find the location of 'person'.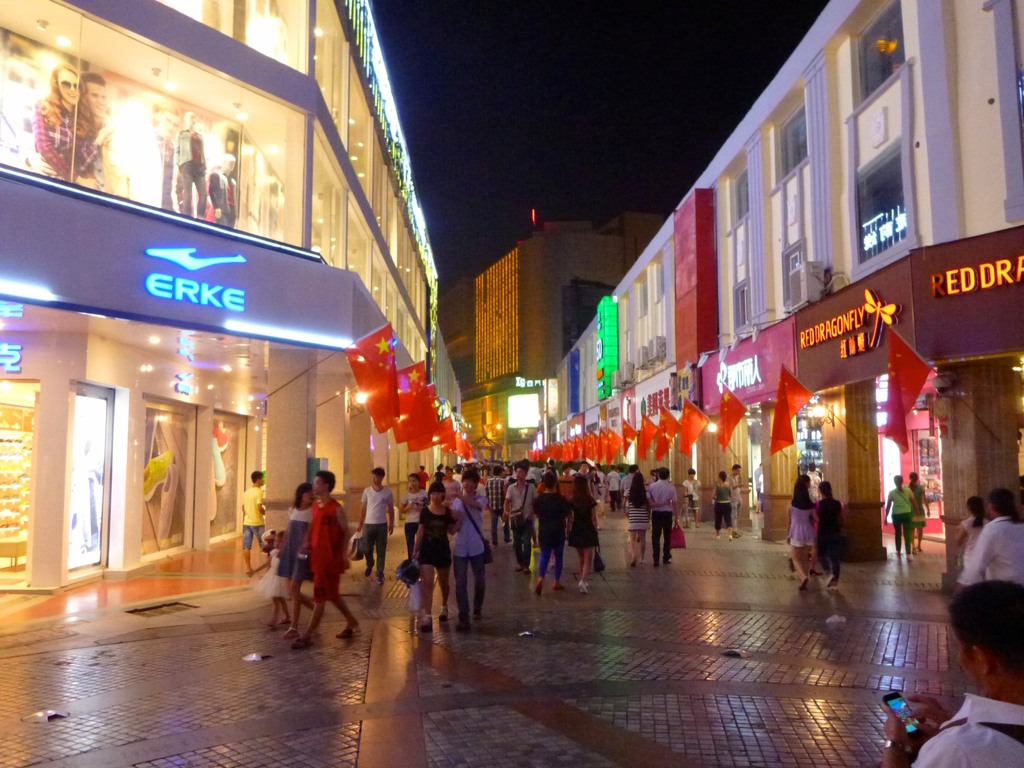
Location: bbox=[710, 468, 737, 542].
